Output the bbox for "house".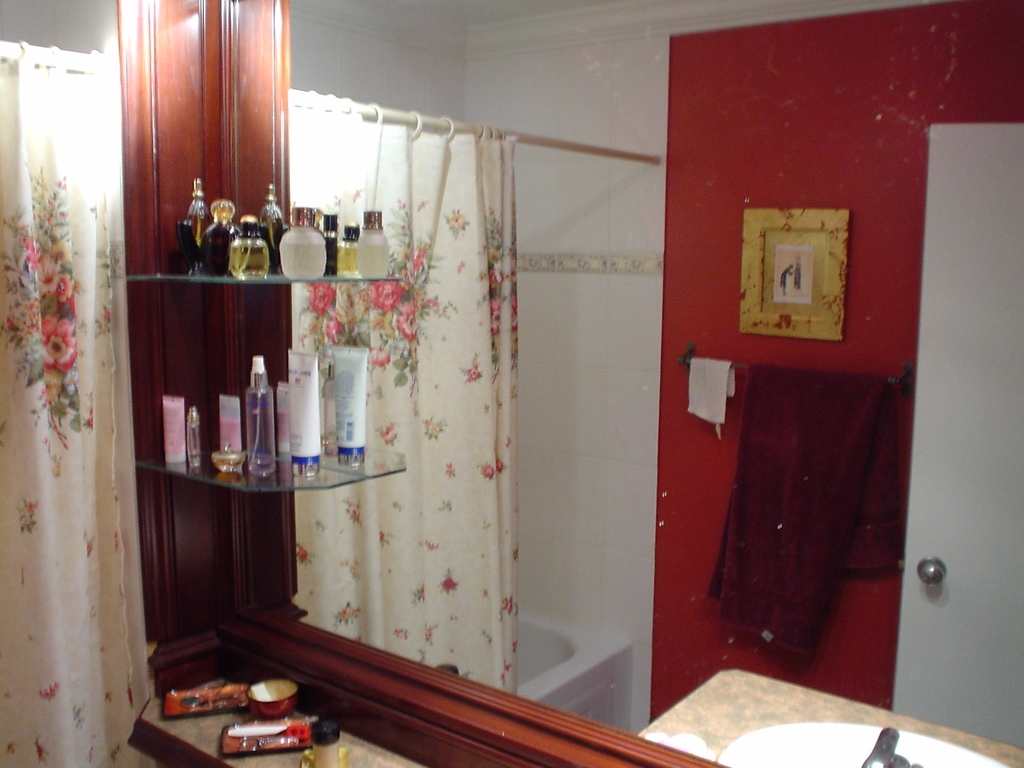
bbox(0, 0, 1002, 767).
